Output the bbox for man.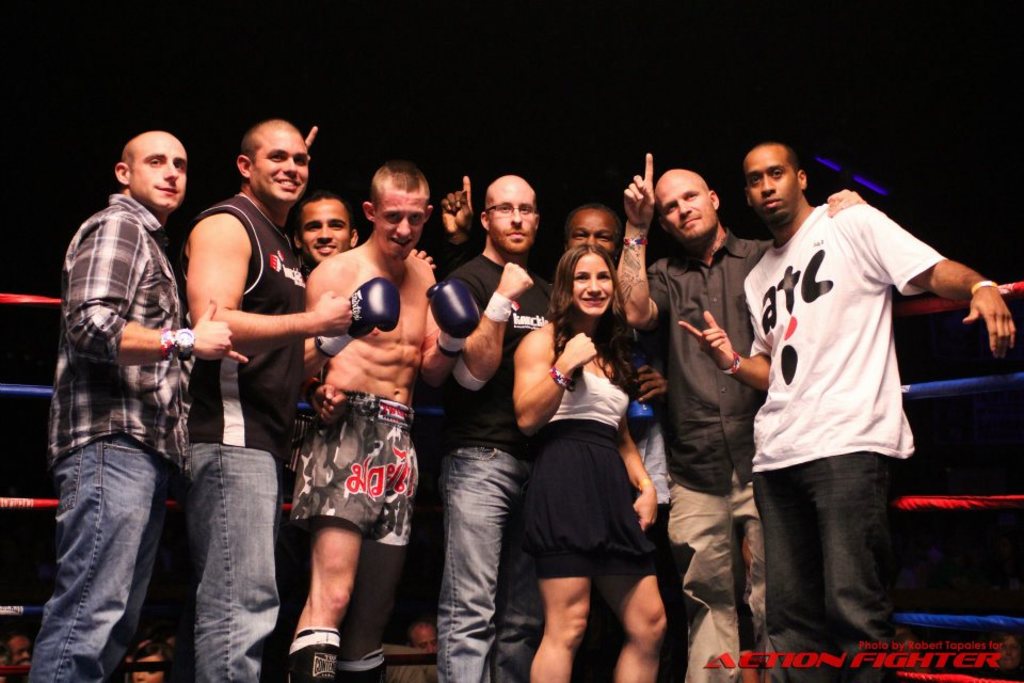
bbox(677, 133, 1015, 682).
